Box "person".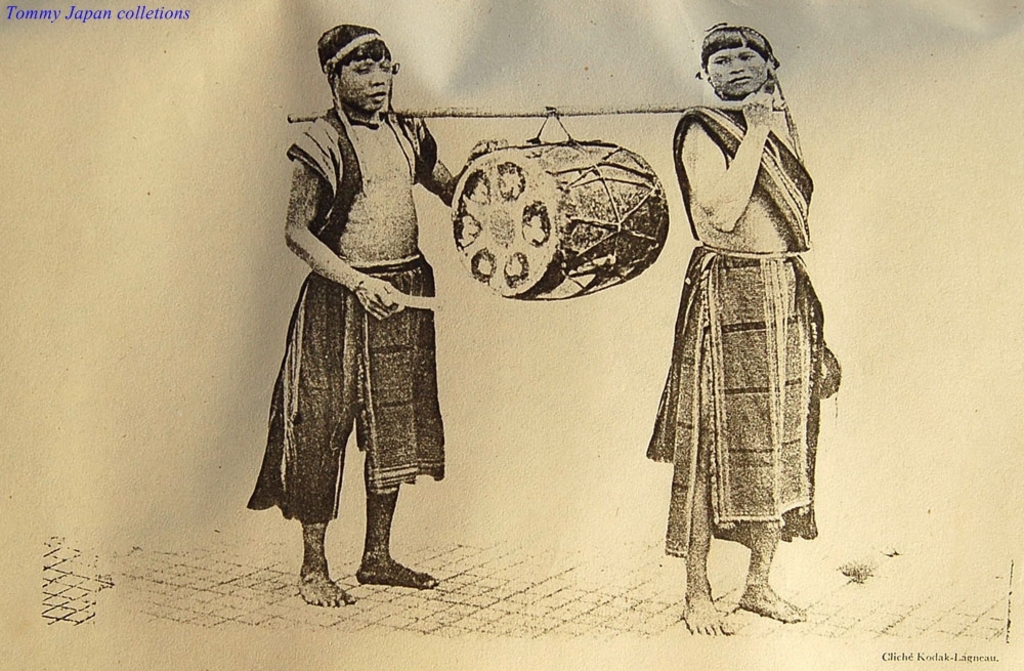
x1=253 y1=15 x2=462 y2=619.
